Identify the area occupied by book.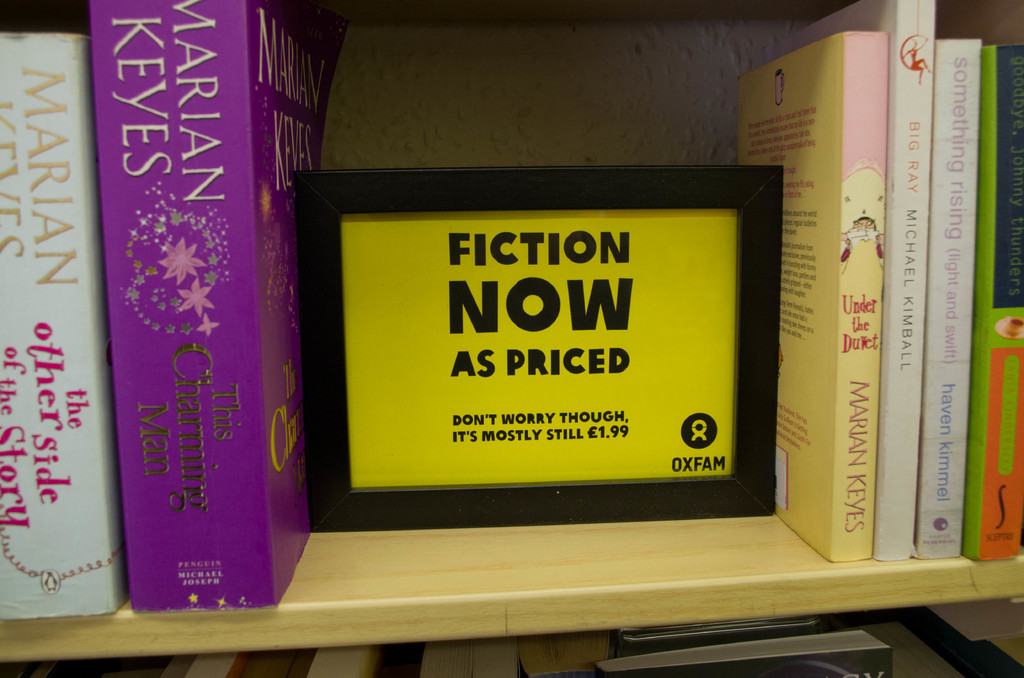
Area: [x1=0, y1=0, x2=130, y2=617].
